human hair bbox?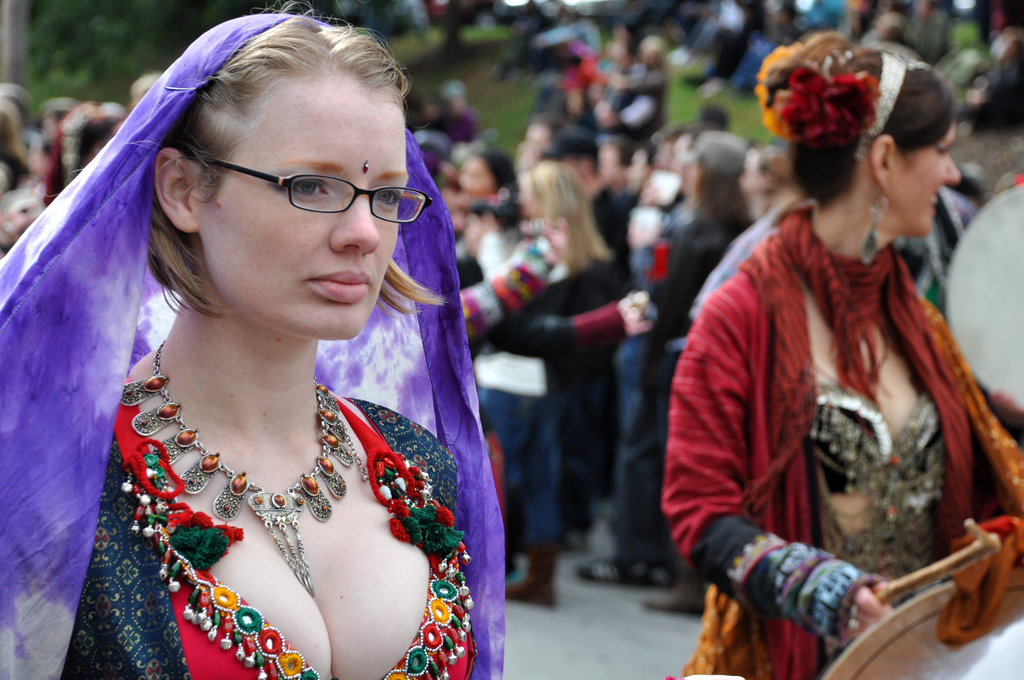
[467,149,523,193]
